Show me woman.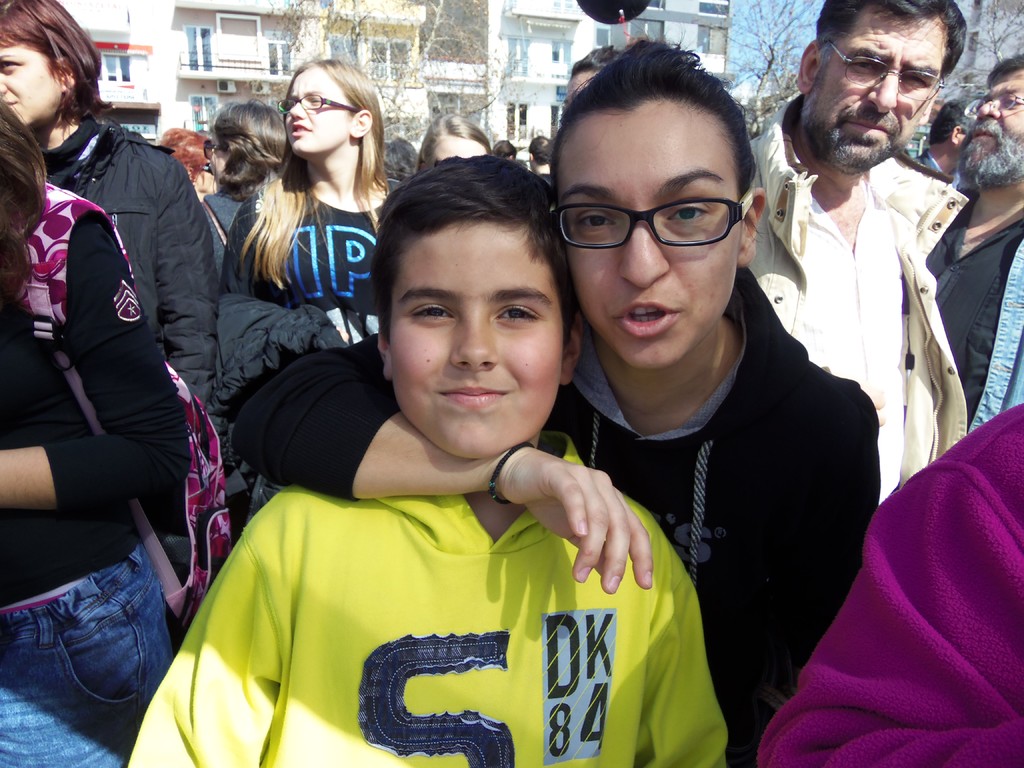
woman is here: 0/90/186/767.
